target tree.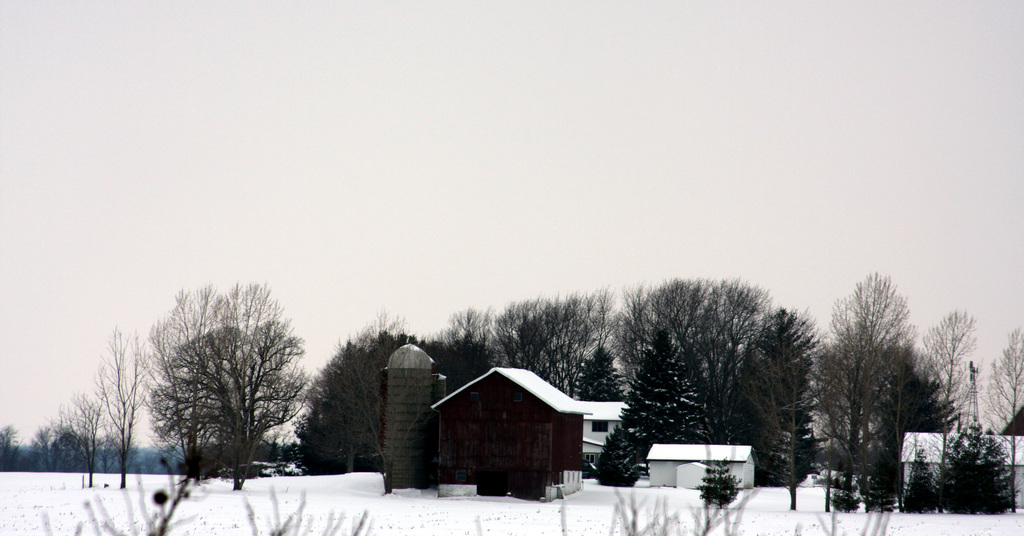
Target region: rect(115, 279, 313, 494).
